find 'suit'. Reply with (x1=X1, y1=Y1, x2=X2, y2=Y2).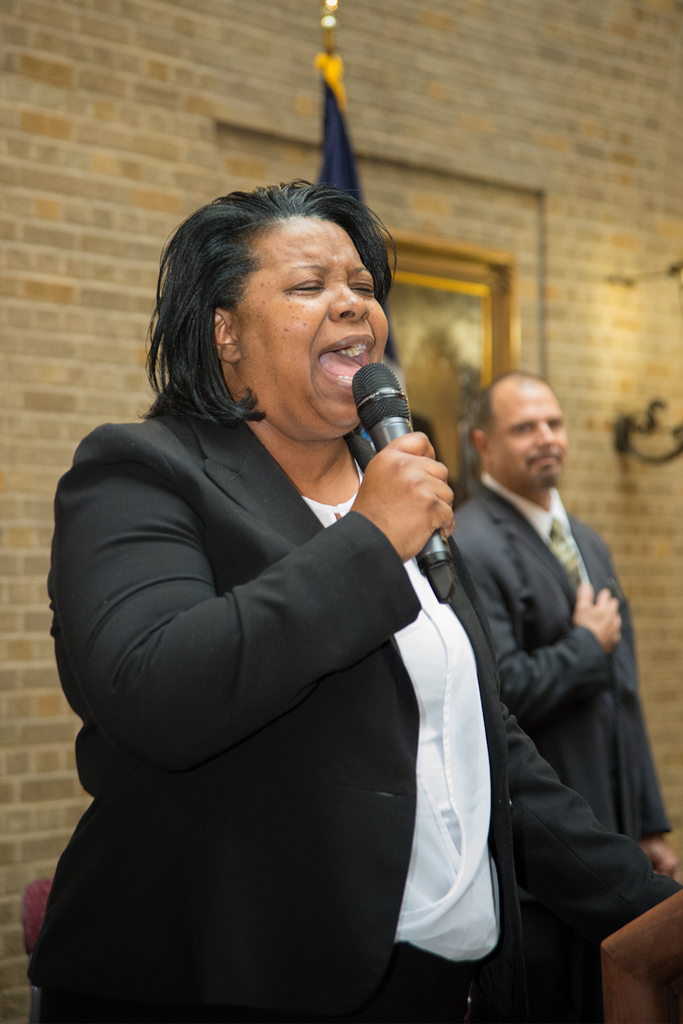
(x1=28, y1=396, x2=680, y2=1023).
